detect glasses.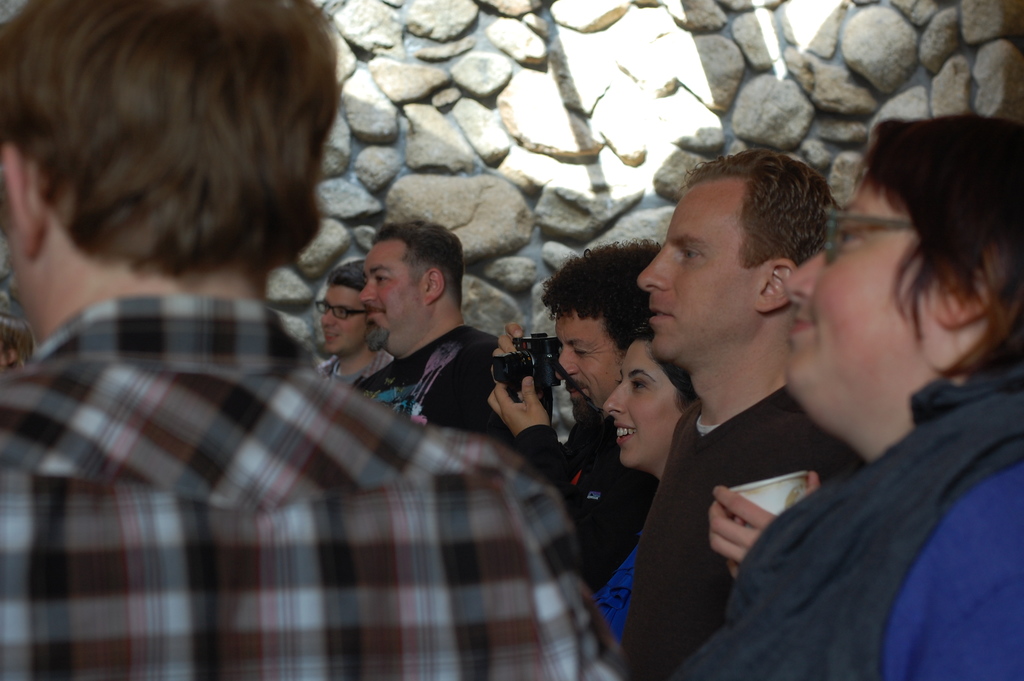
Detected at bbox(312, 299, 362, 320).
